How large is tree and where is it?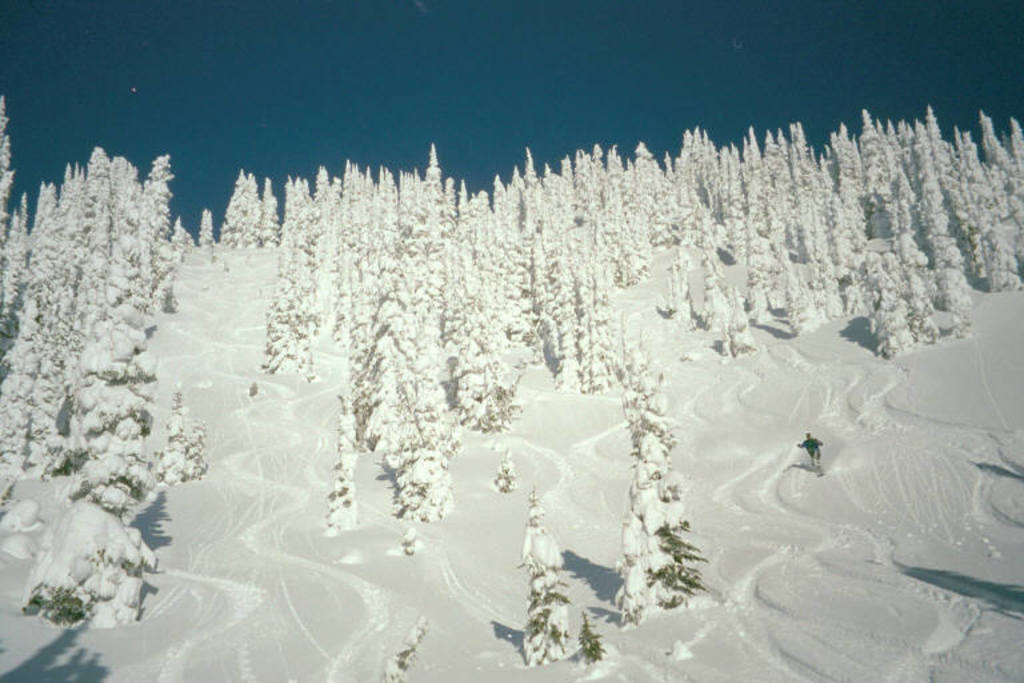
Bounding box: select_region(493, 447, 517, 495).
